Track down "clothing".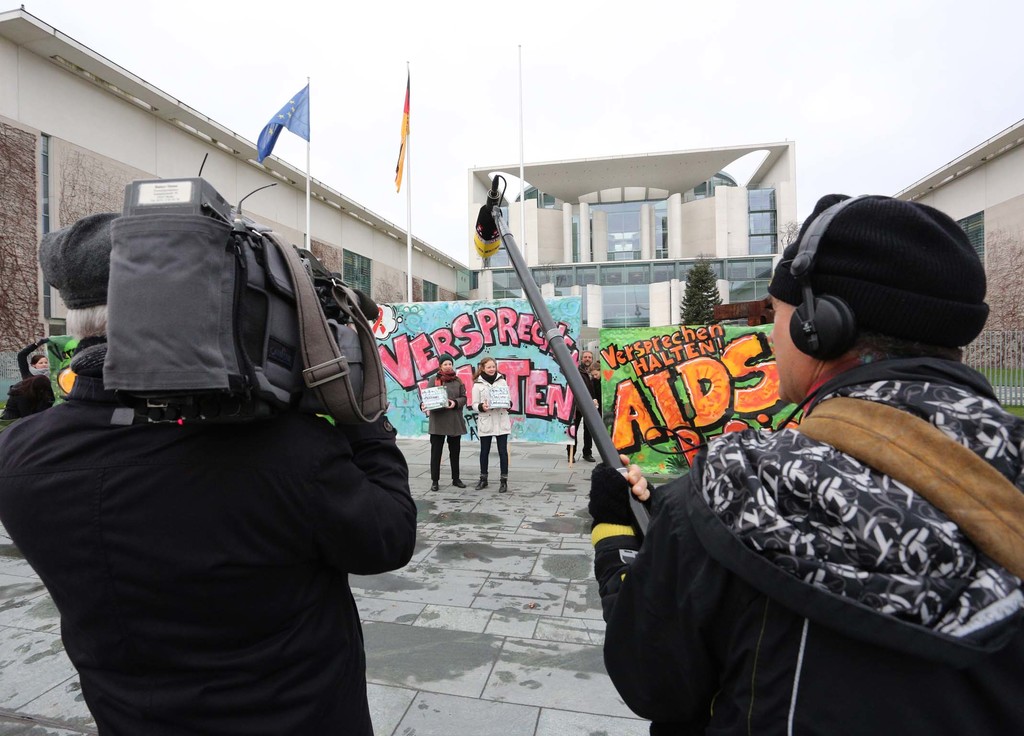
Tracked to {"left": 570, "top": 366, "right": 593, "bottom": 451}.
